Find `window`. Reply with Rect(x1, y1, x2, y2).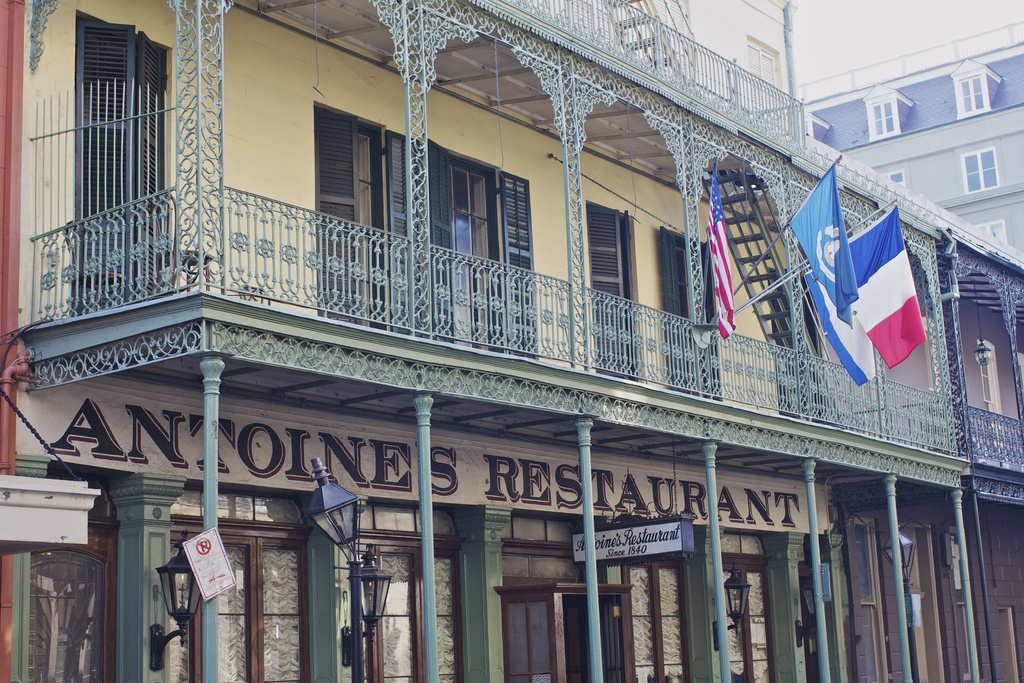
Rect(865, 99, 898, 136).
